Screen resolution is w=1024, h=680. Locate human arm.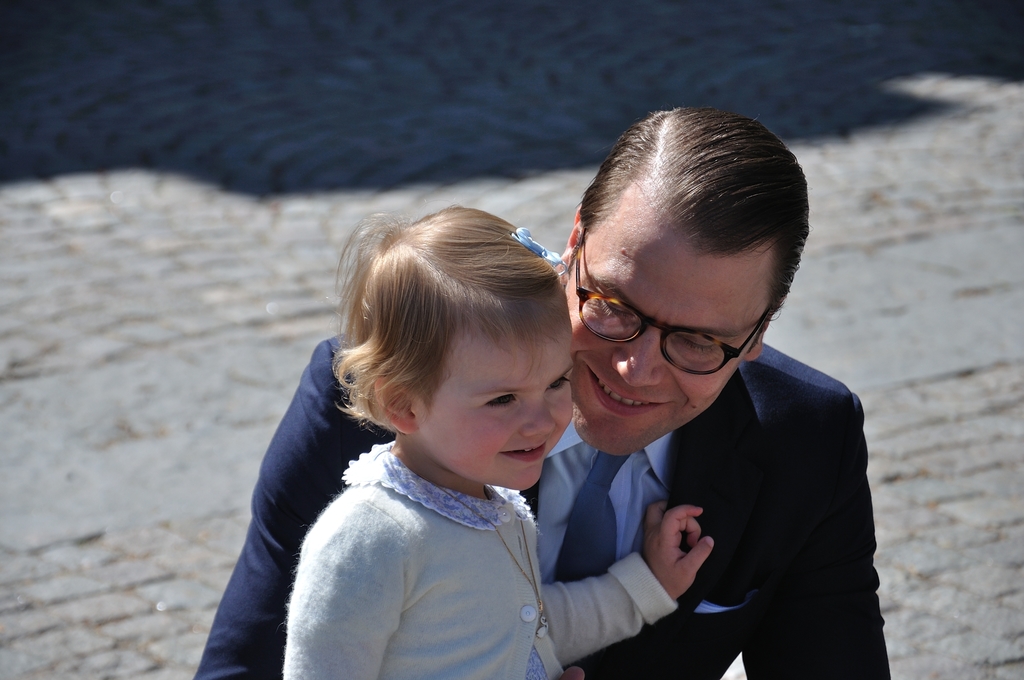
locate(544, 501, 720, 672).
